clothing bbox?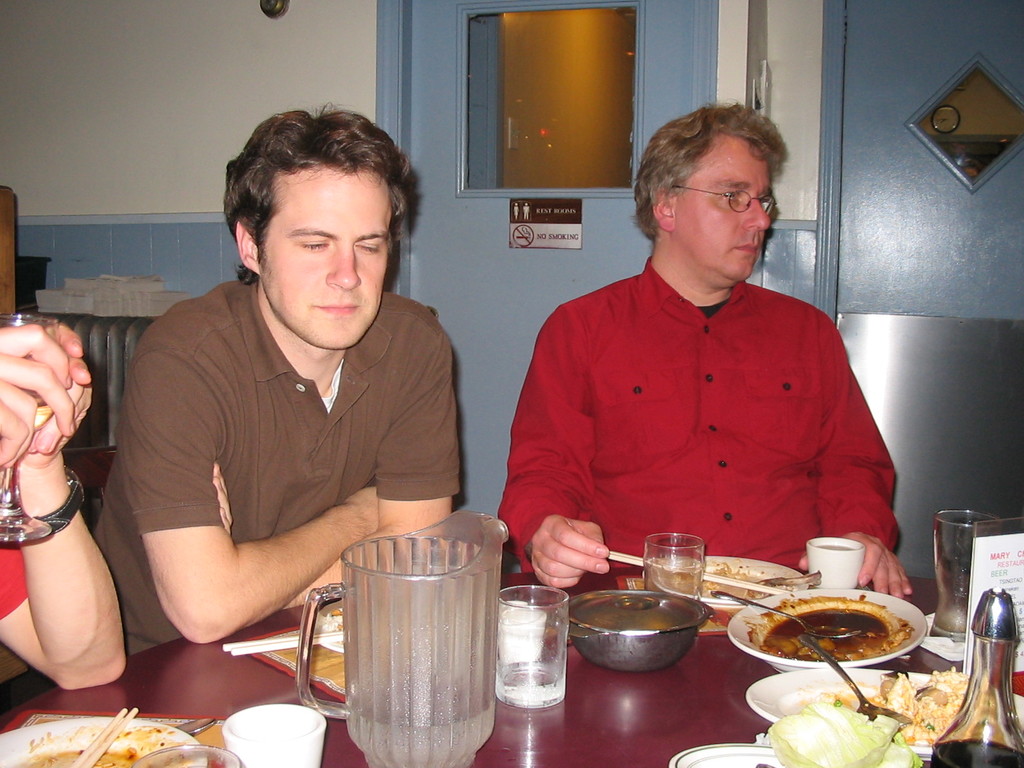
(0,533,36,638)
